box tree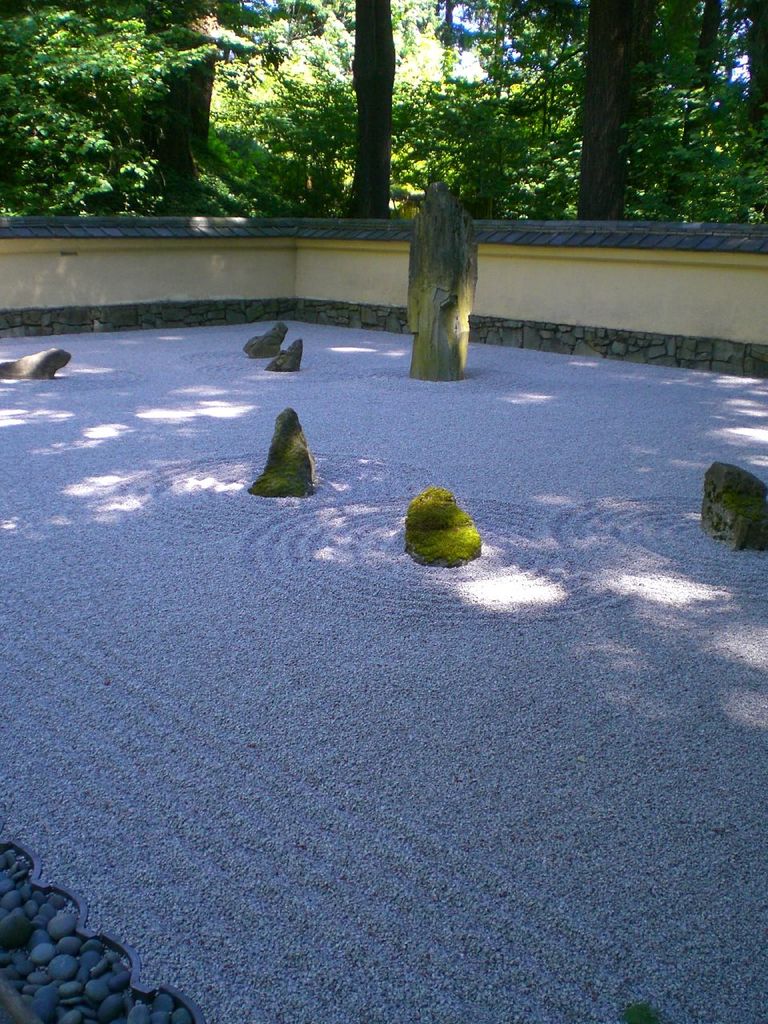
346:0:414:211
